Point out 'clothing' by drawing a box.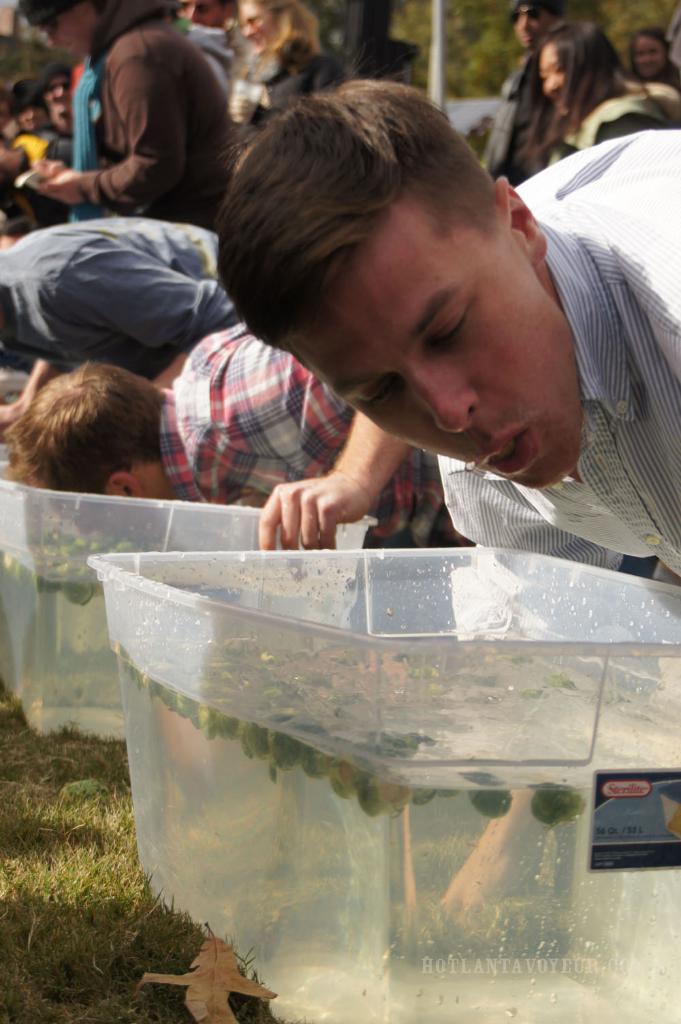
locate(244, 42, 342, 142).
